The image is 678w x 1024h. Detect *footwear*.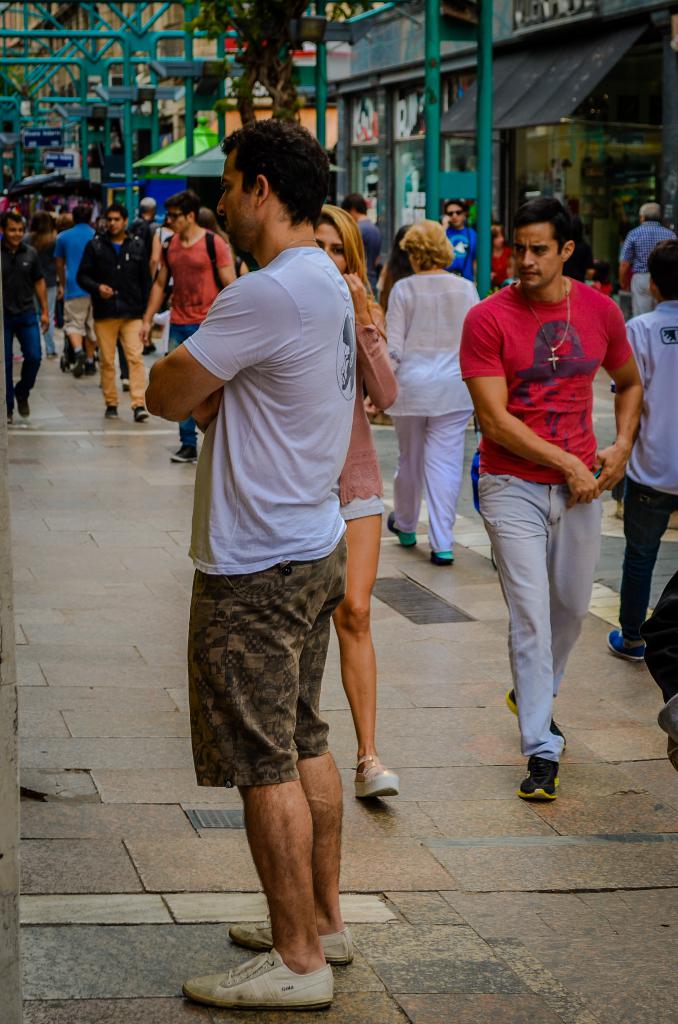
Detection: BBox(609, 381, 616, 397).
